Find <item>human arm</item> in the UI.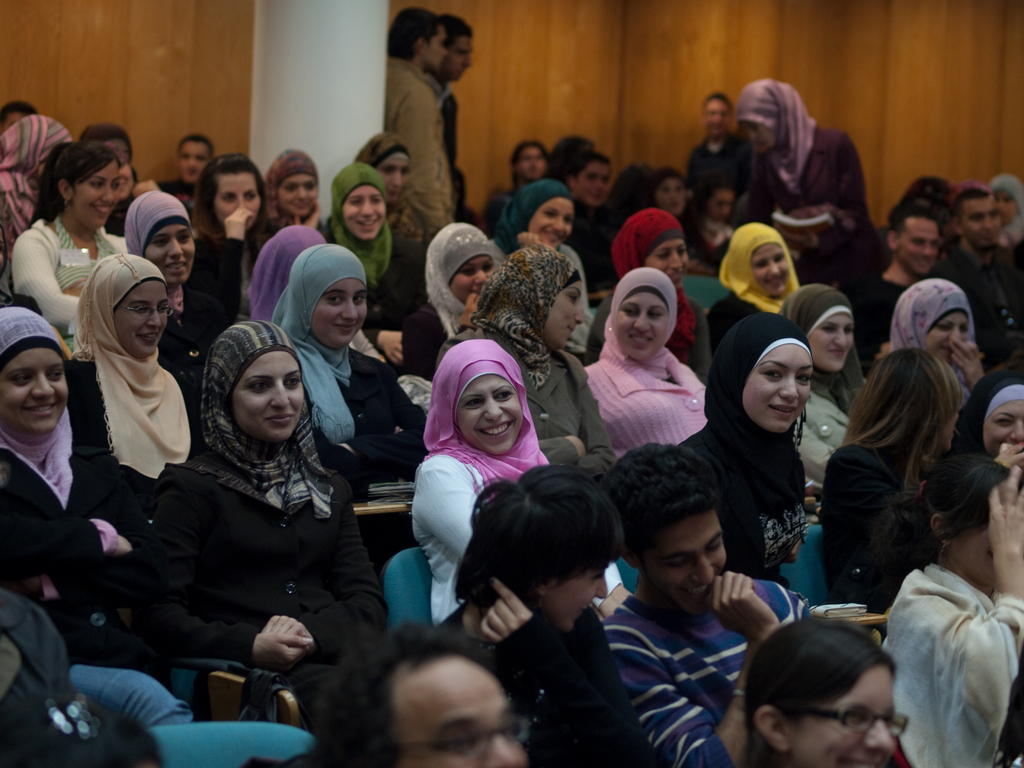
UI element at box=[794, 135, 866, 233].
